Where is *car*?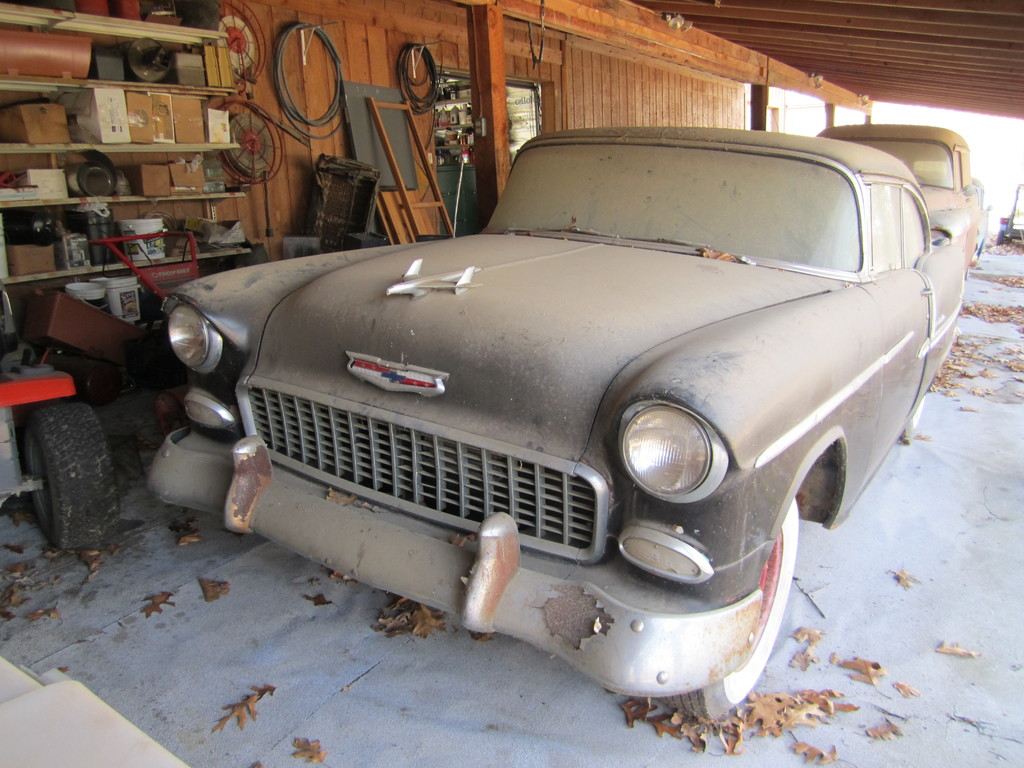
select_region(146, 118, 973, 728).
